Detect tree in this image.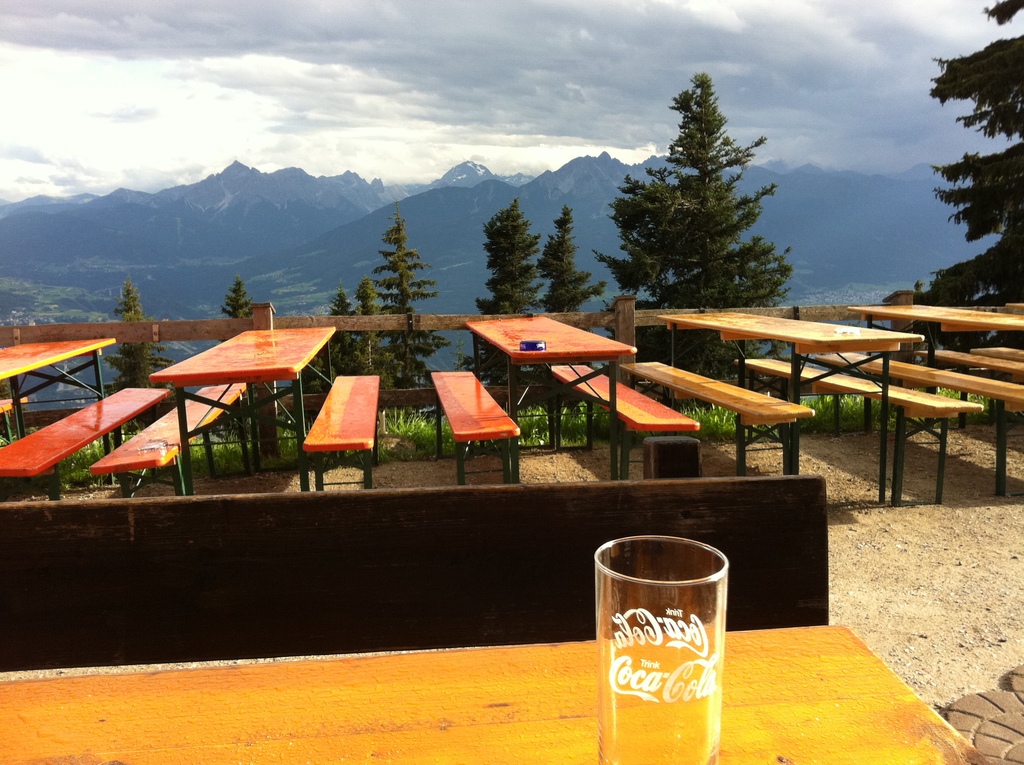
Detection: detection(476, 194, 547, 317).
